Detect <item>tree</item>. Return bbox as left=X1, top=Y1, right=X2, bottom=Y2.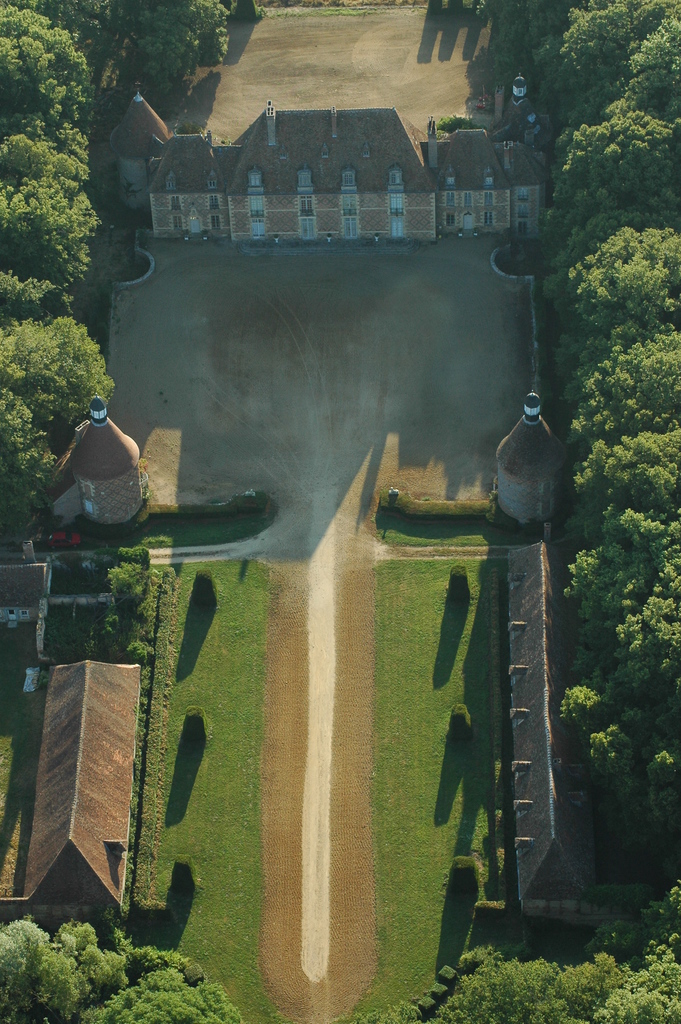
left=554, top=0, right=632, bottom=101.
